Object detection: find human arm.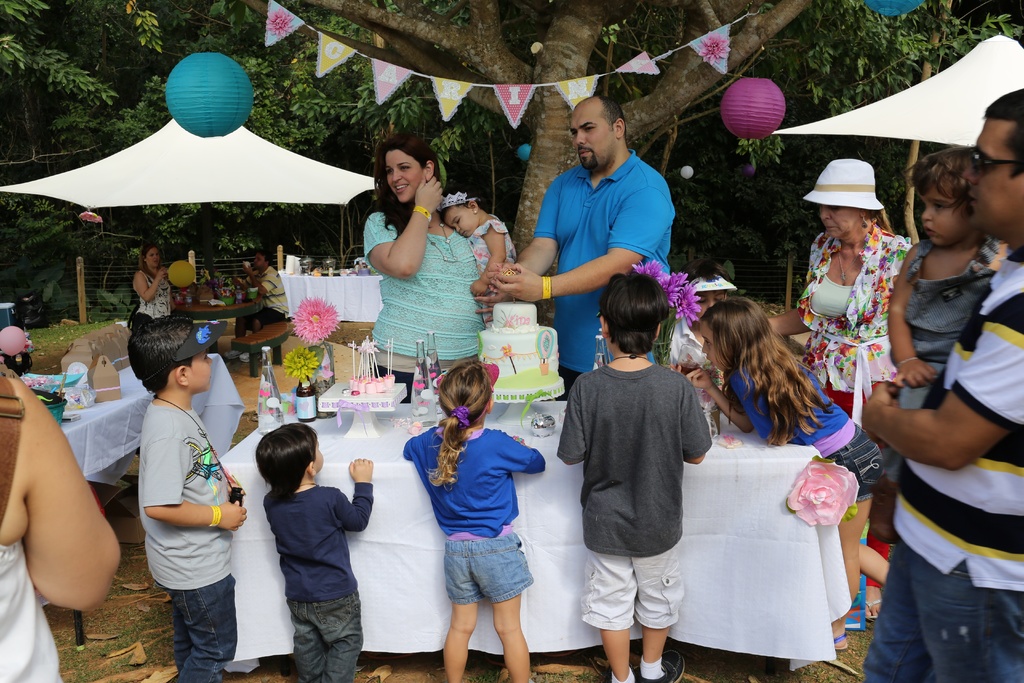
box(141, 413, 247, 543).
